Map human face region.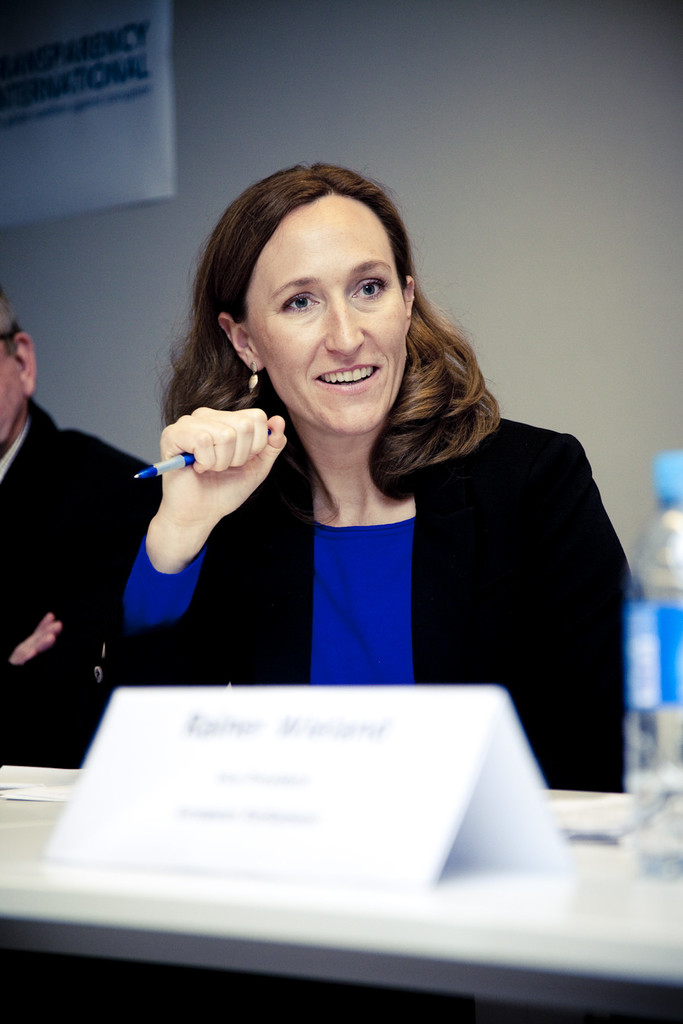
Mapped to bbox(238, 196, 405, 437).
